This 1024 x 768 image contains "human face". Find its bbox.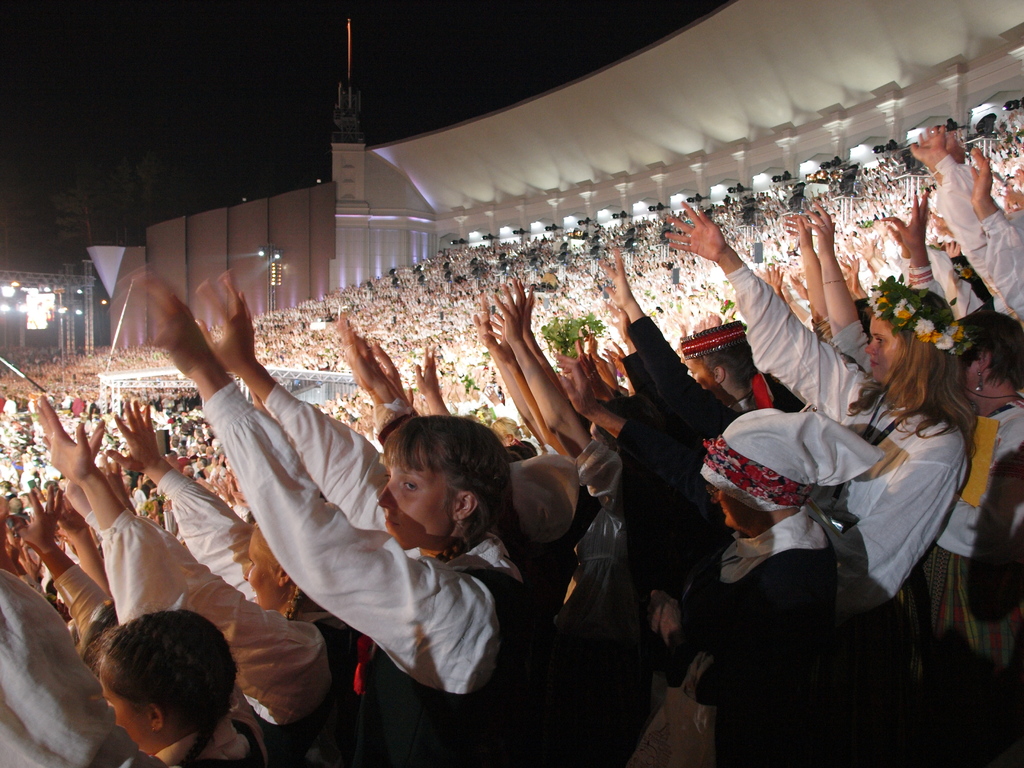
{"x1": 239, "y1": 526, "x2": 277, "y2": 612}.
